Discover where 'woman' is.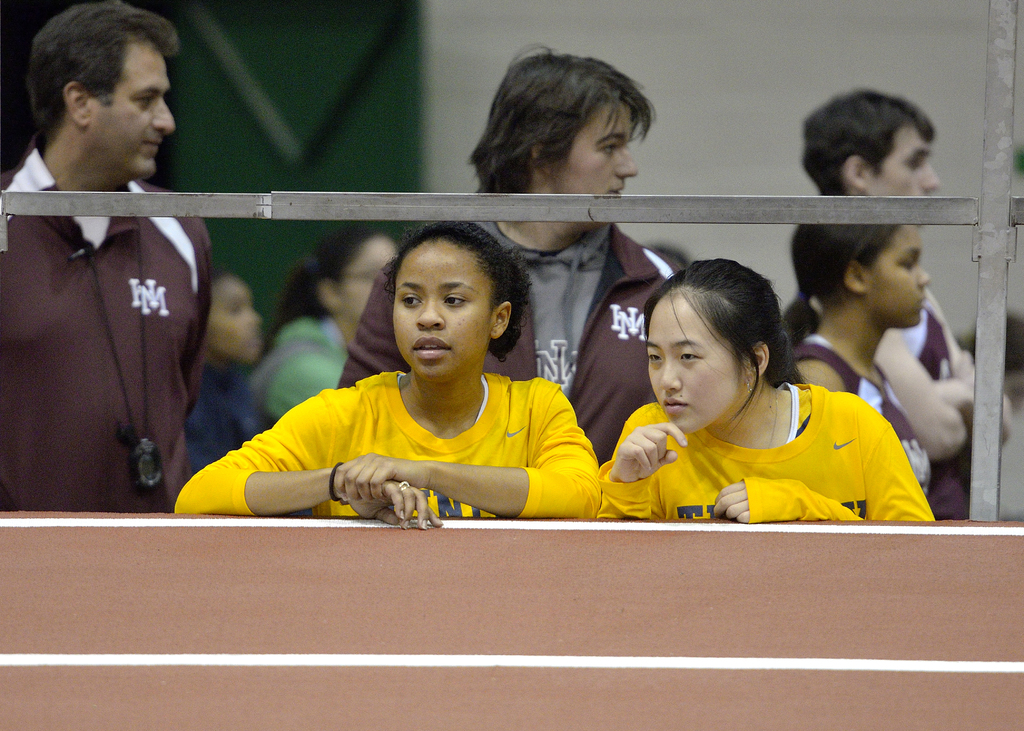
Discovered at (177,218,601,529).
